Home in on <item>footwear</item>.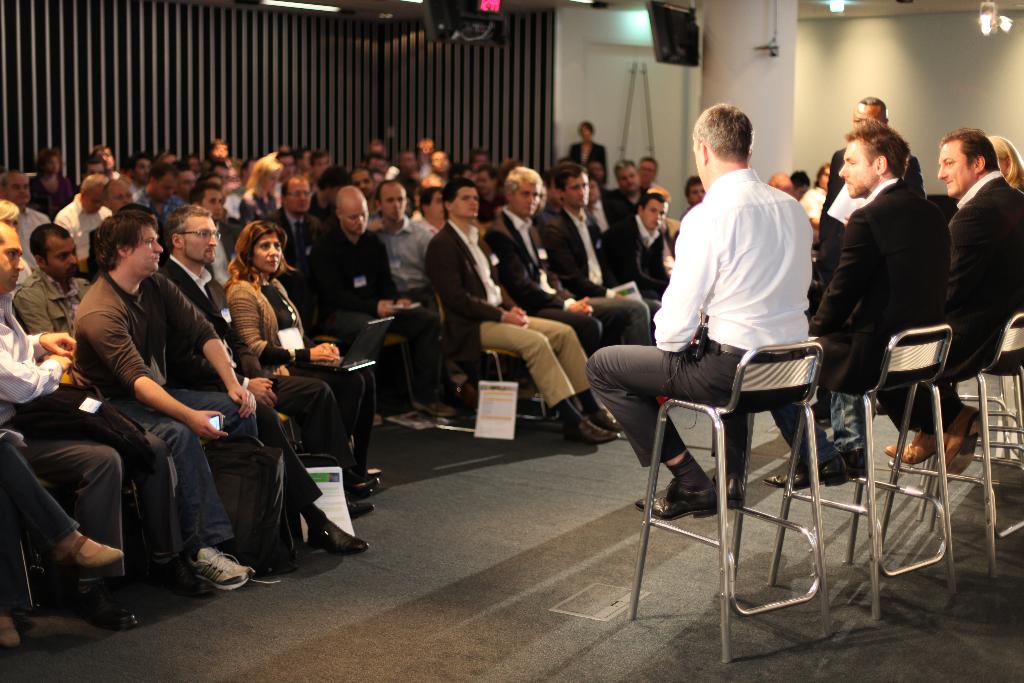
Homed in at bbox(56, 535, 121, 567).
